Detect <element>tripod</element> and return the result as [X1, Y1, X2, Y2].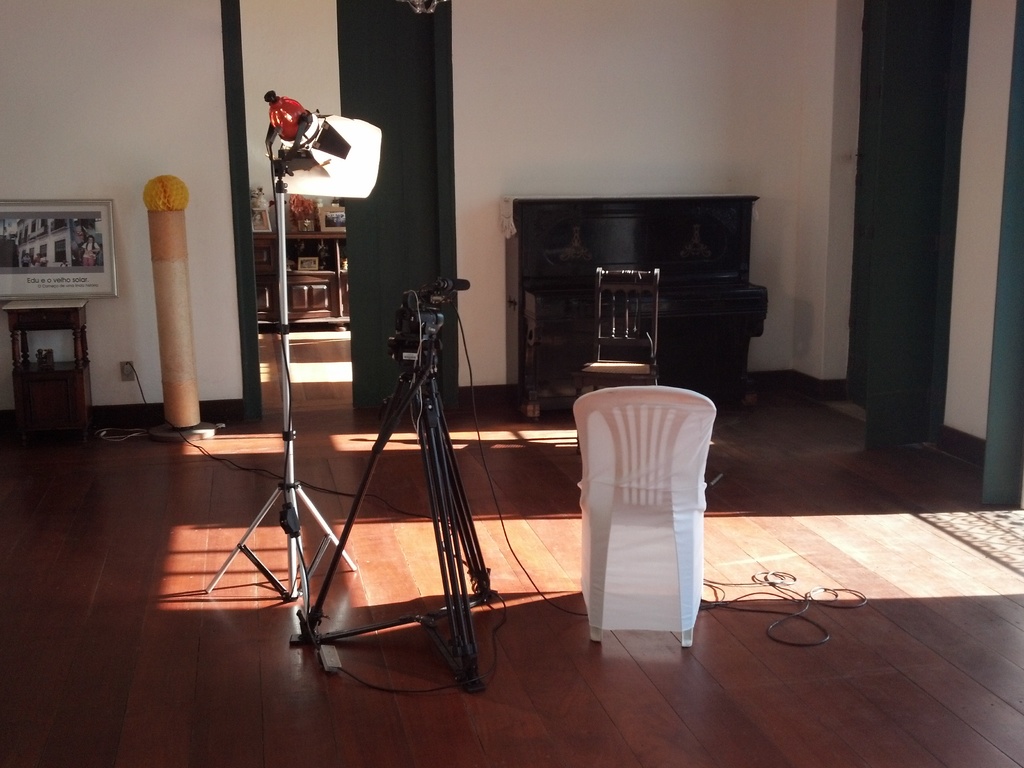
[303, 275, 500, 700].
